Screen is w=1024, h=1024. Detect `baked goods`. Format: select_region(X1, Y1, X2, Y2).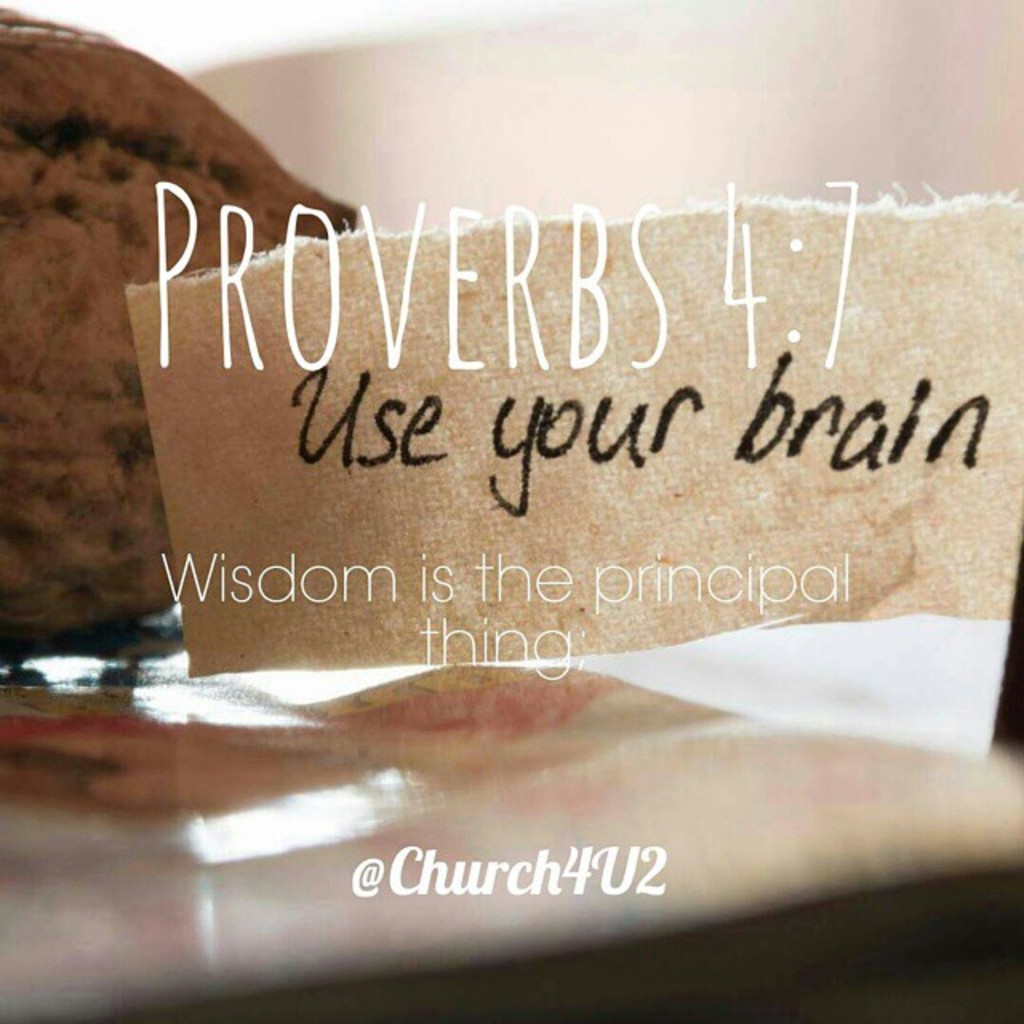
select_region(0, 13, 354, 630).
